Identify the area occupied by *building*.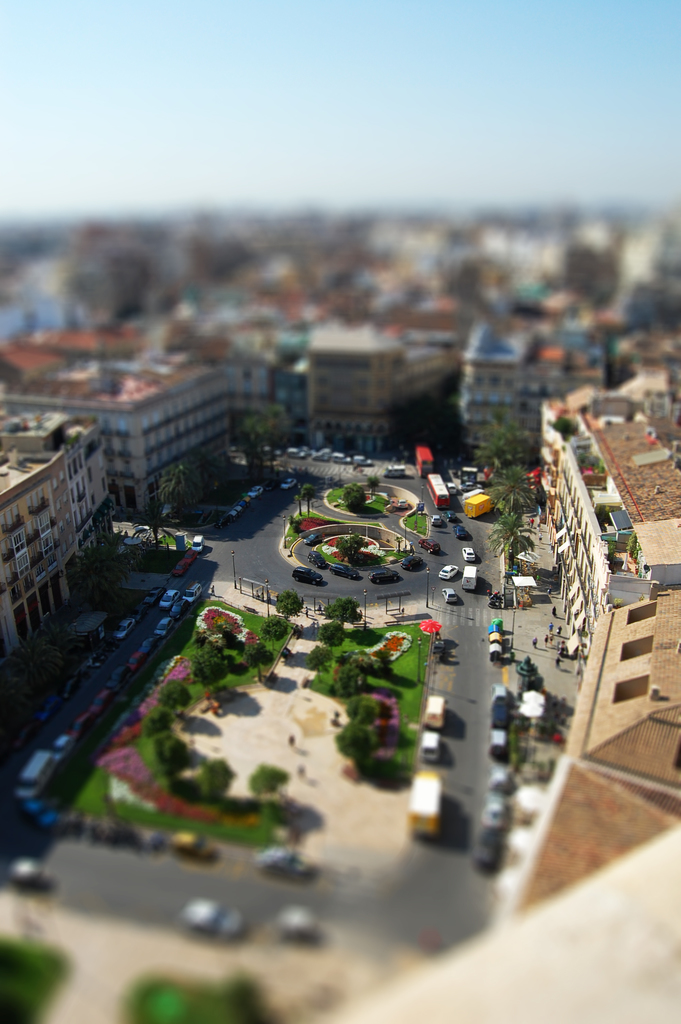
Area: box(0, 339, 258, 533).
